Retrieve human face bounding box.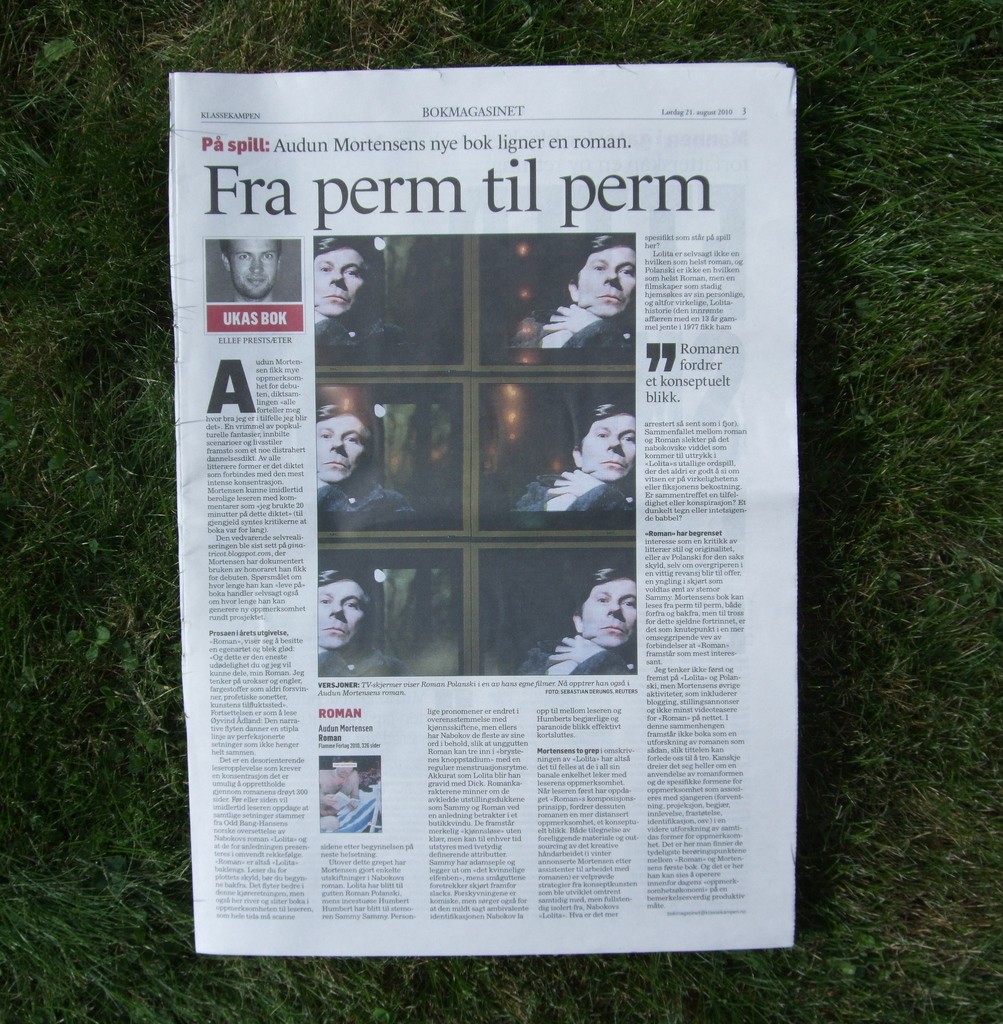
Bounding box: [312,247,365,316].
